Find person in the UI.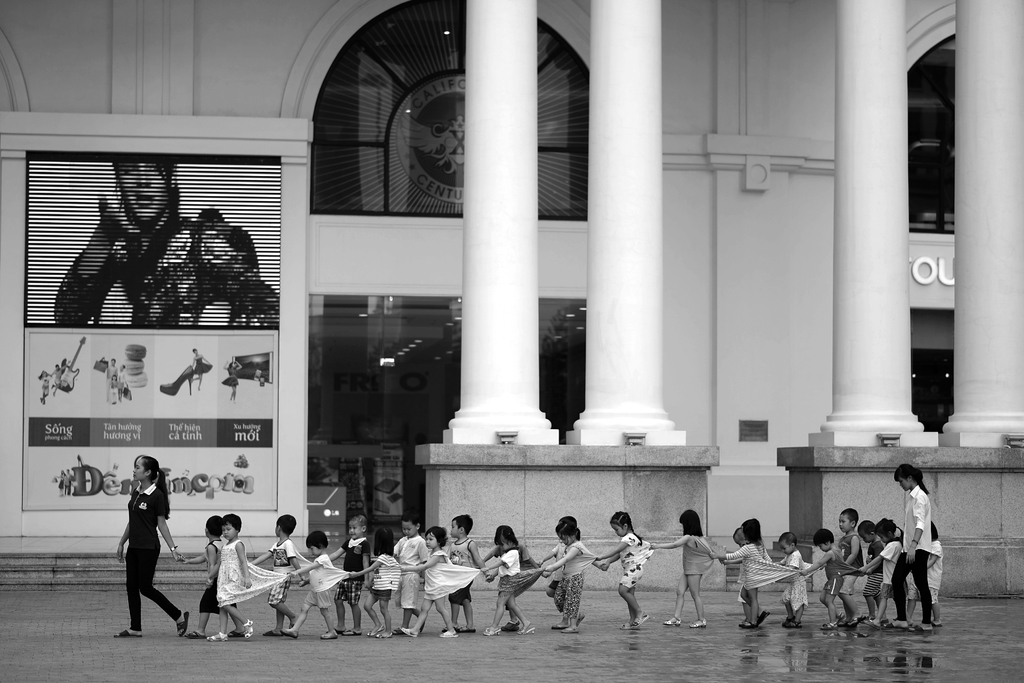
UI element at 115 454 182 639.
